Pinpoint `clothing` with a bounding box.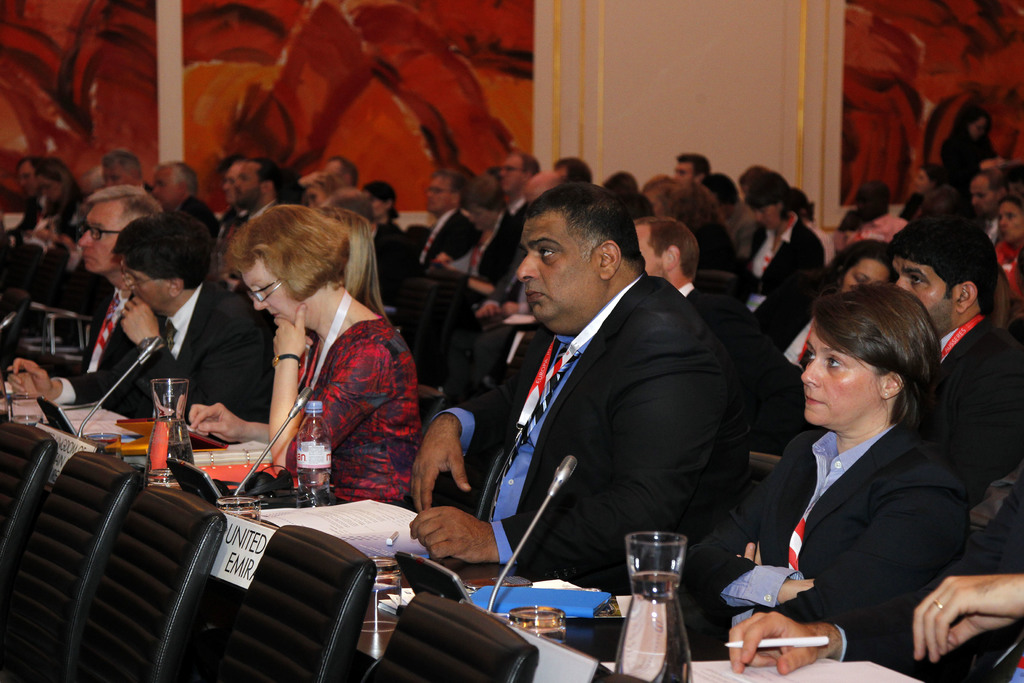
box(470, 183, 526, 295).
